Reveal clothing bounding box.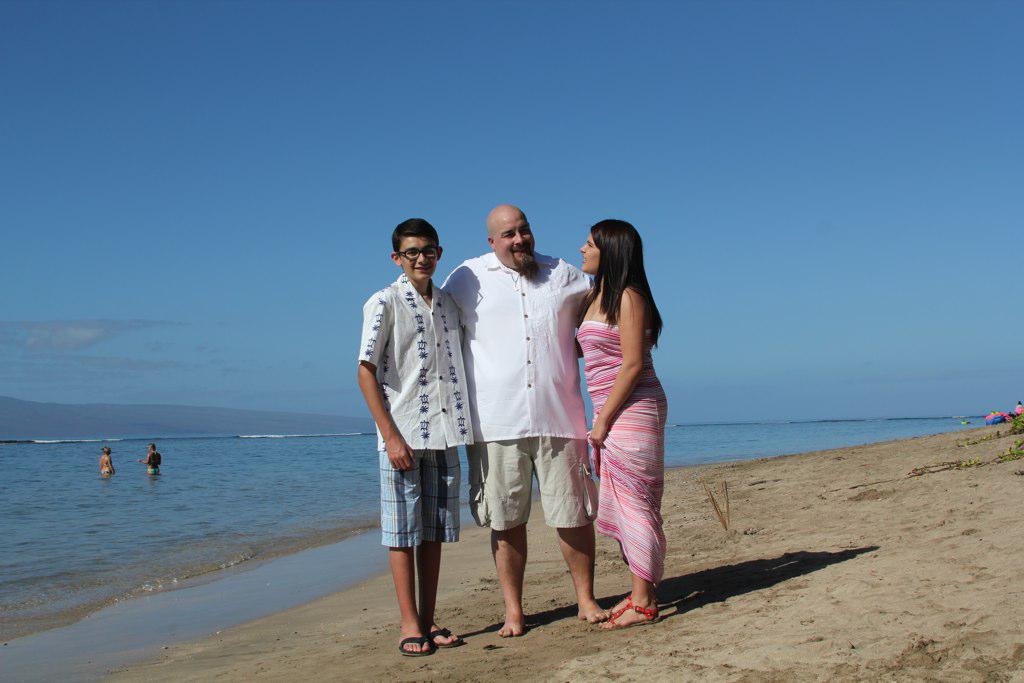
Revealed: [351,272,480,557].
